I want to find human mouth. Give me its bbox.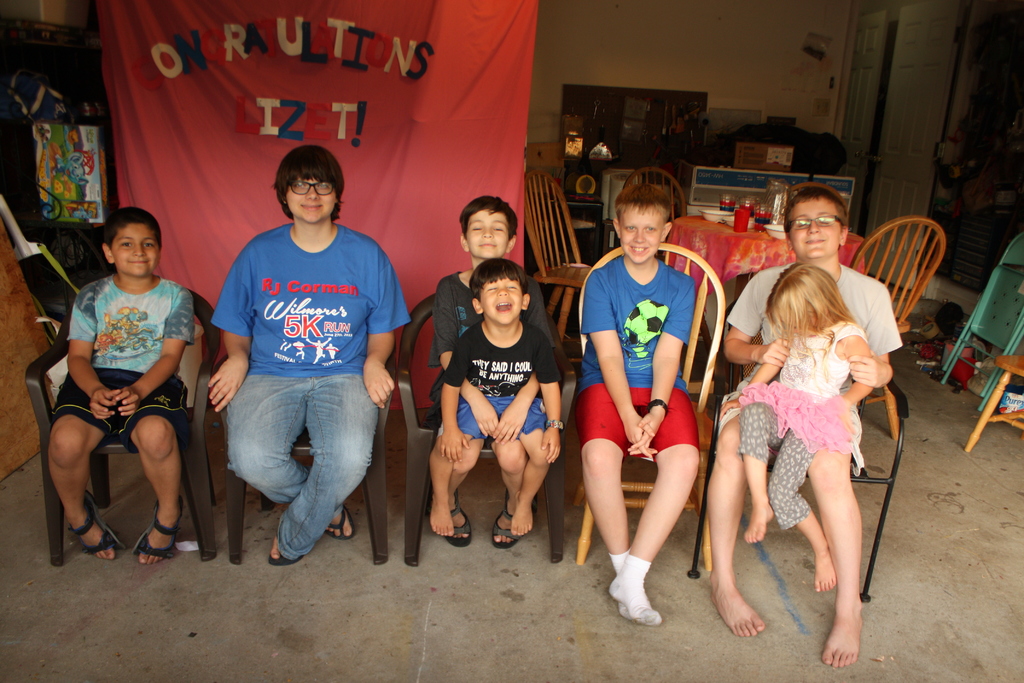
l=804, t=238, r=826, b=245.
